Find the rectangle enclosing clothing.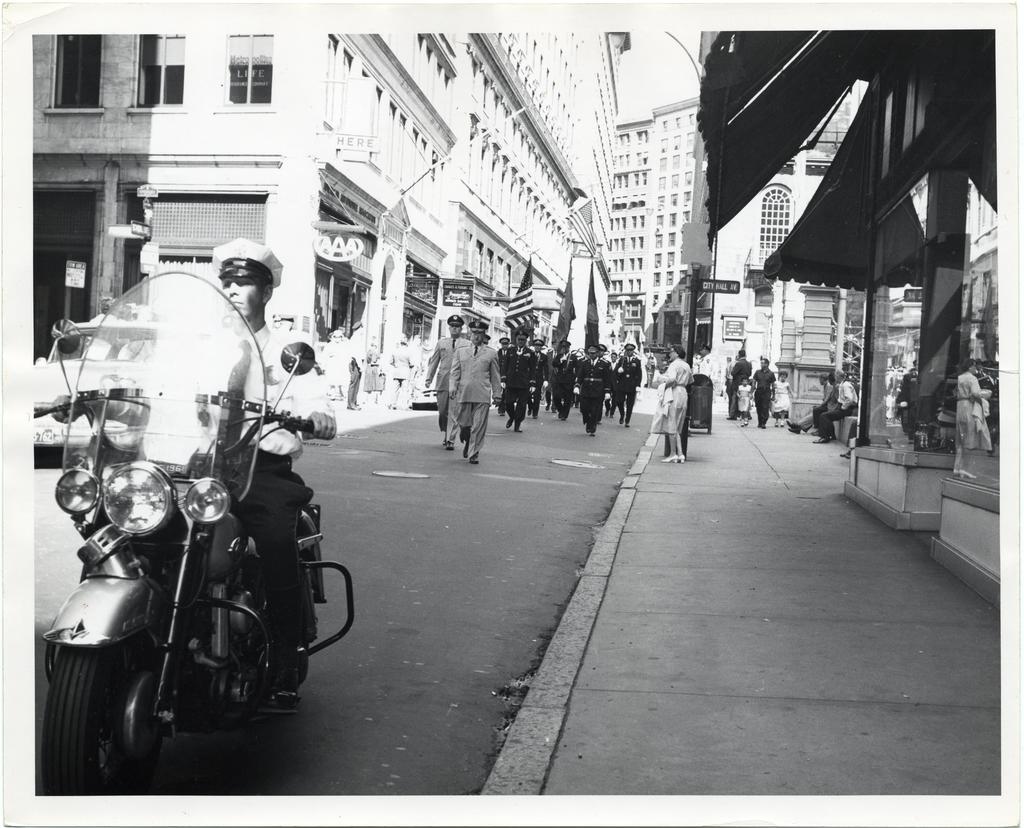
x1=724 y1=359 x2=760 y2=407.
